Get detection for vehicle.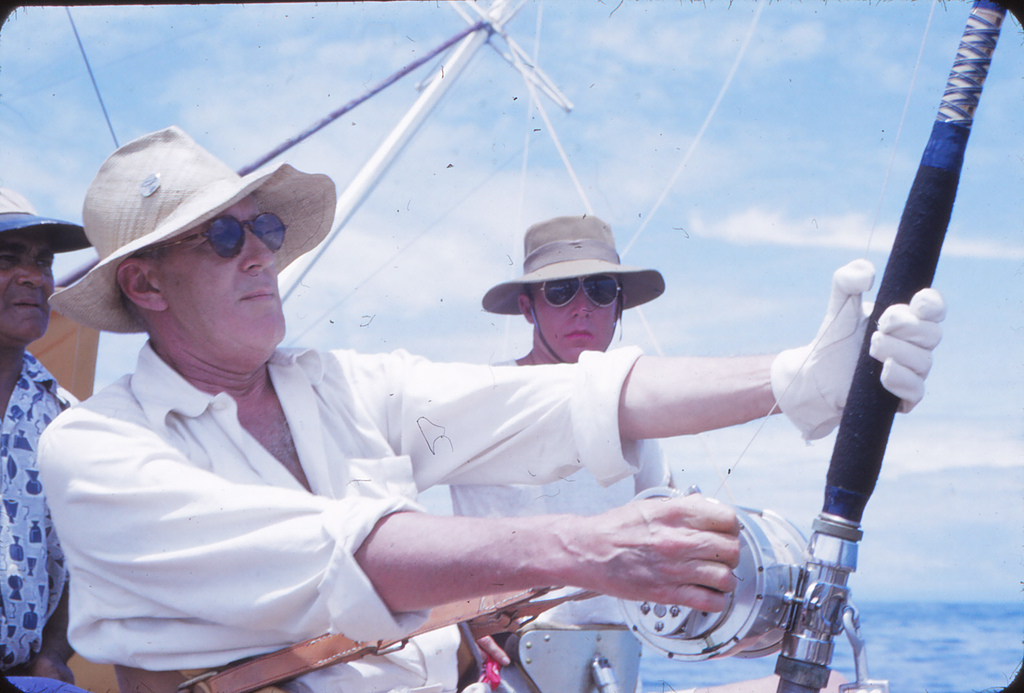
Detection: <box>0,82,919,692</box>.
